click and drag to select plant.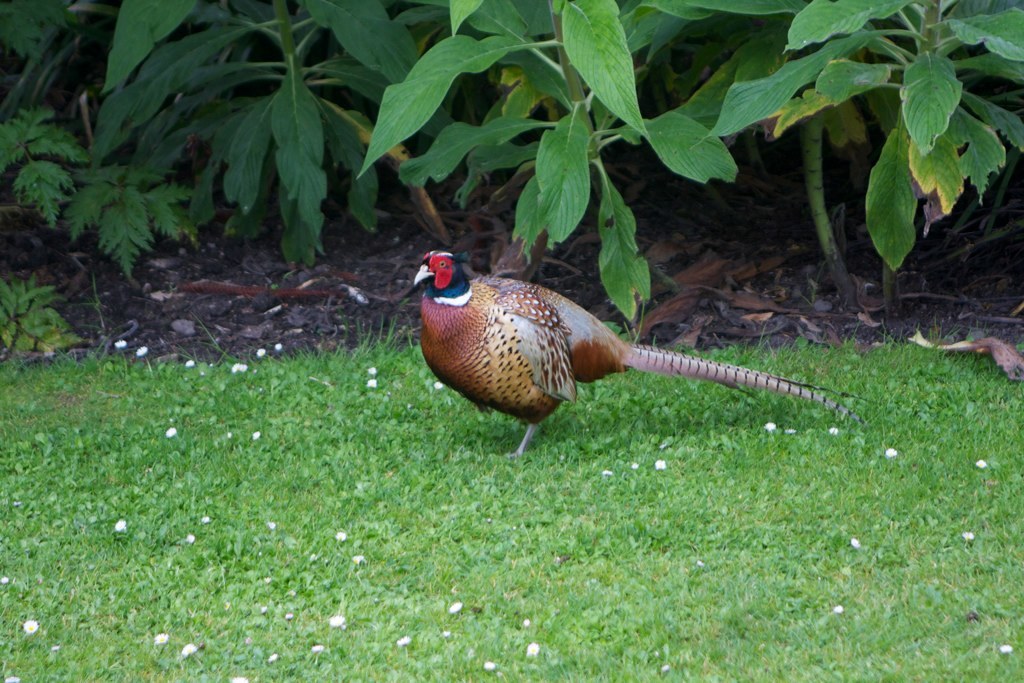
Selection: l=702, t=0, r=909, b=332.
